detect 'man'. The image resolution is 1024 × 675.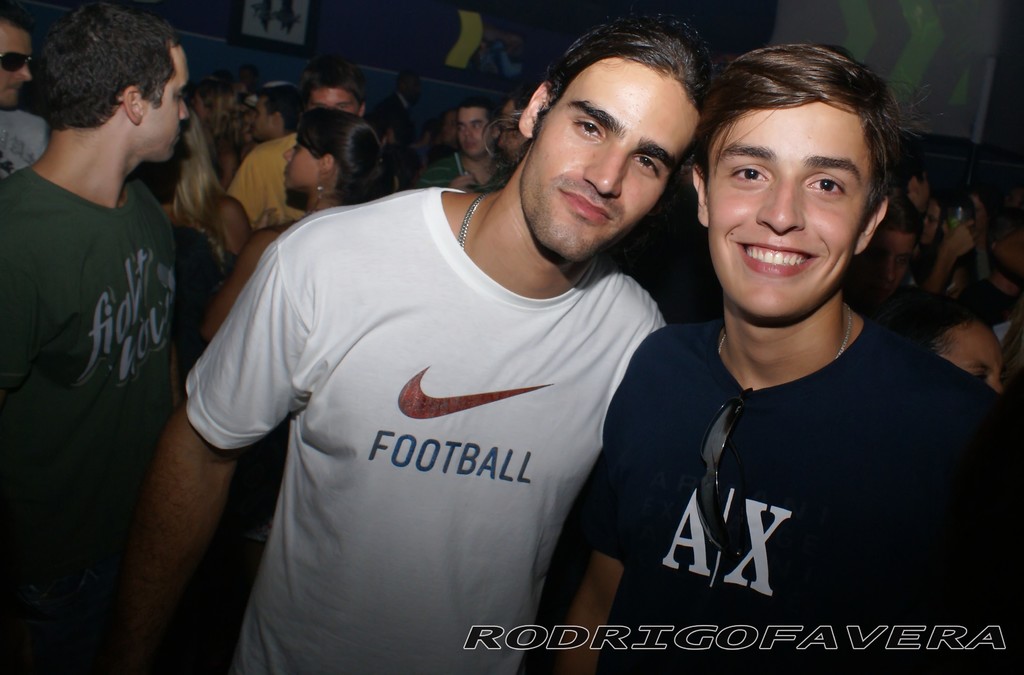
bbox=[416, 97, 496, 187].
